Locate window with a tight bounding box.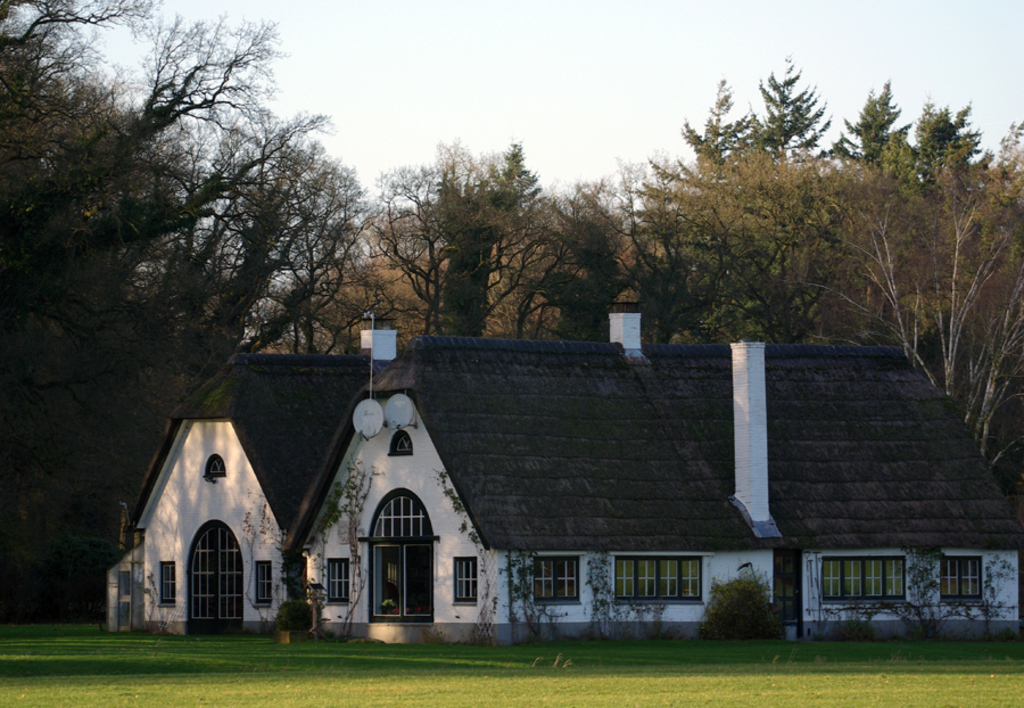
l=159, t=561, r=176, b=606.
